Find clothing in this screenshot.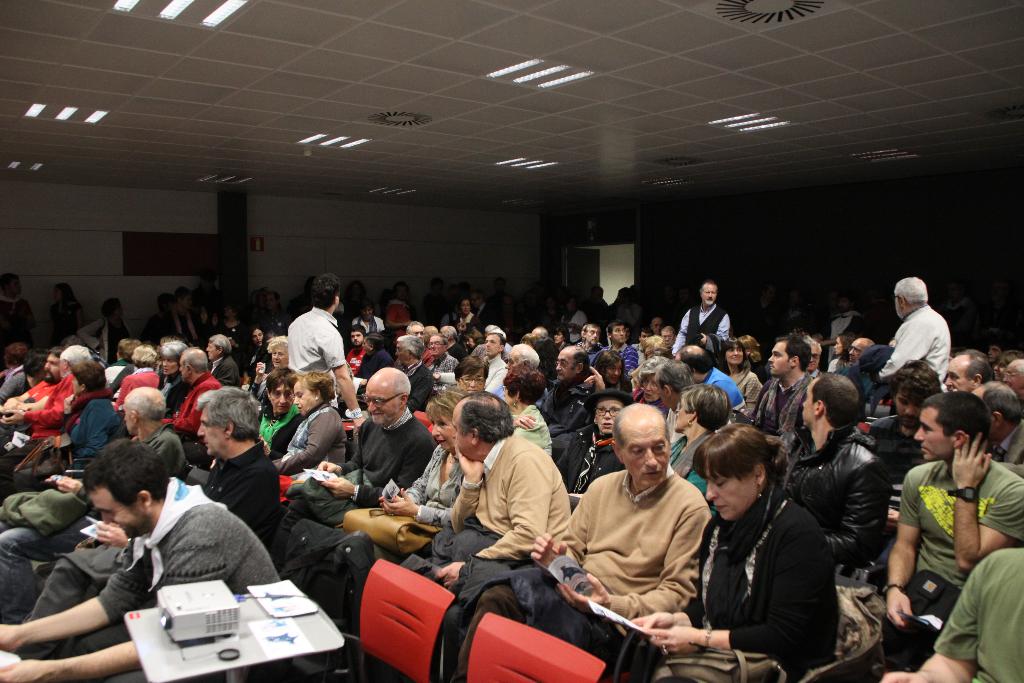
The bounding box for clothing is Rect(598, 347, 658, 370).
